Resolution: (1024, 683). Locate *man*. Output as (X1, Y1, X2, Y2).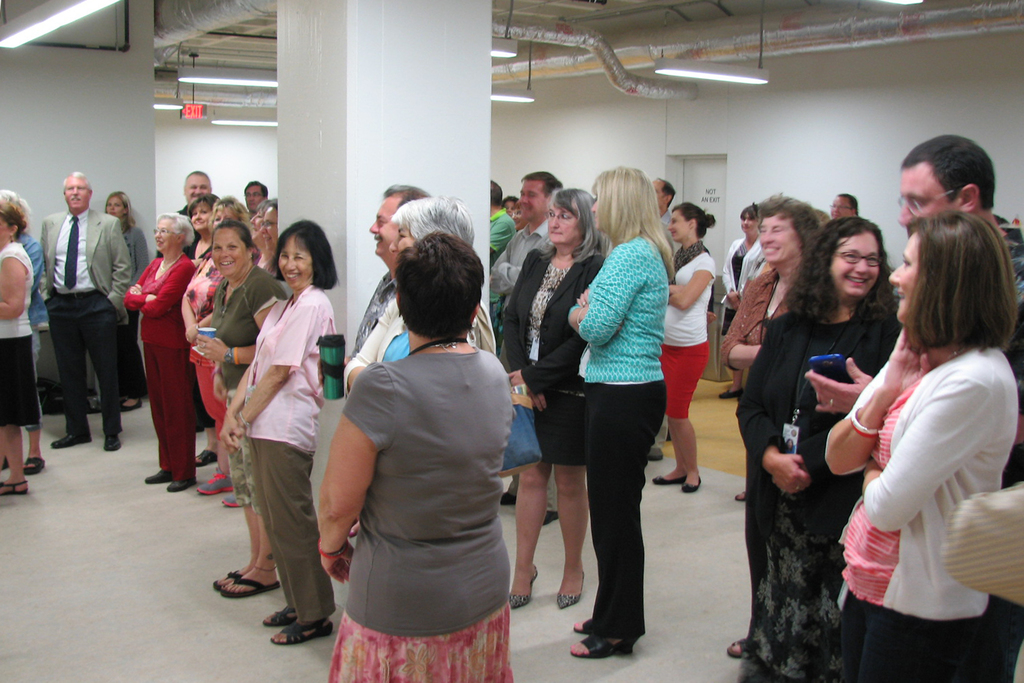
(152, 173, 216, 263).
